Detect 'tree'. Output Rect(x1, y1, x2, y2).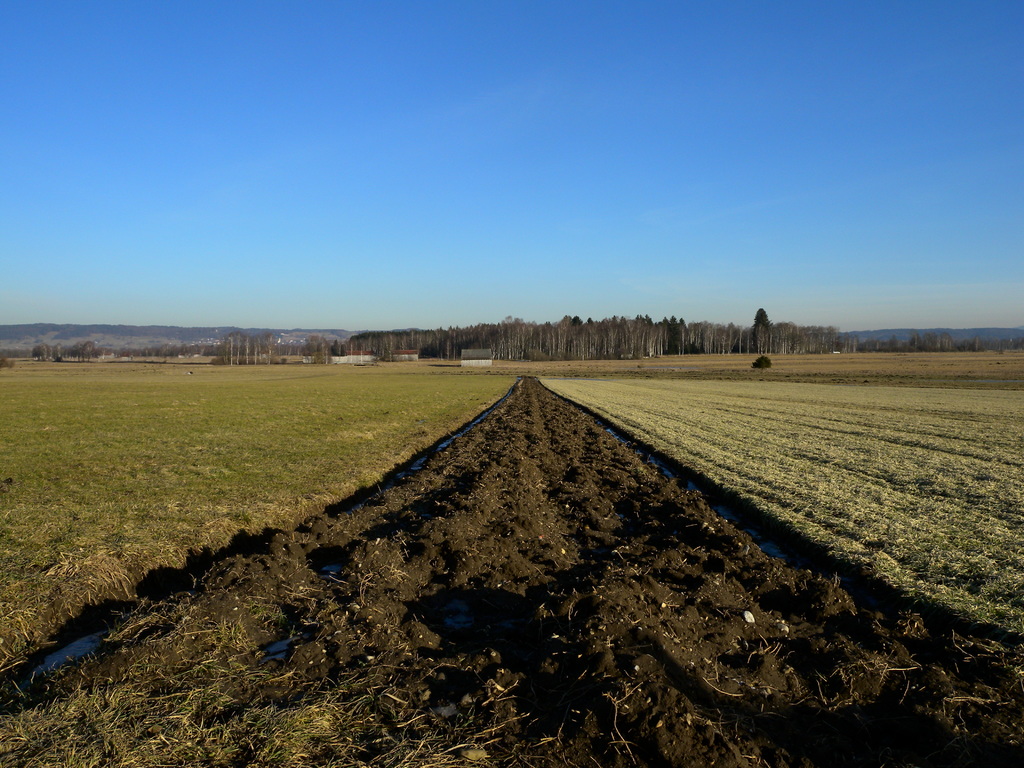
Rect(751, 303, 771, 352).
